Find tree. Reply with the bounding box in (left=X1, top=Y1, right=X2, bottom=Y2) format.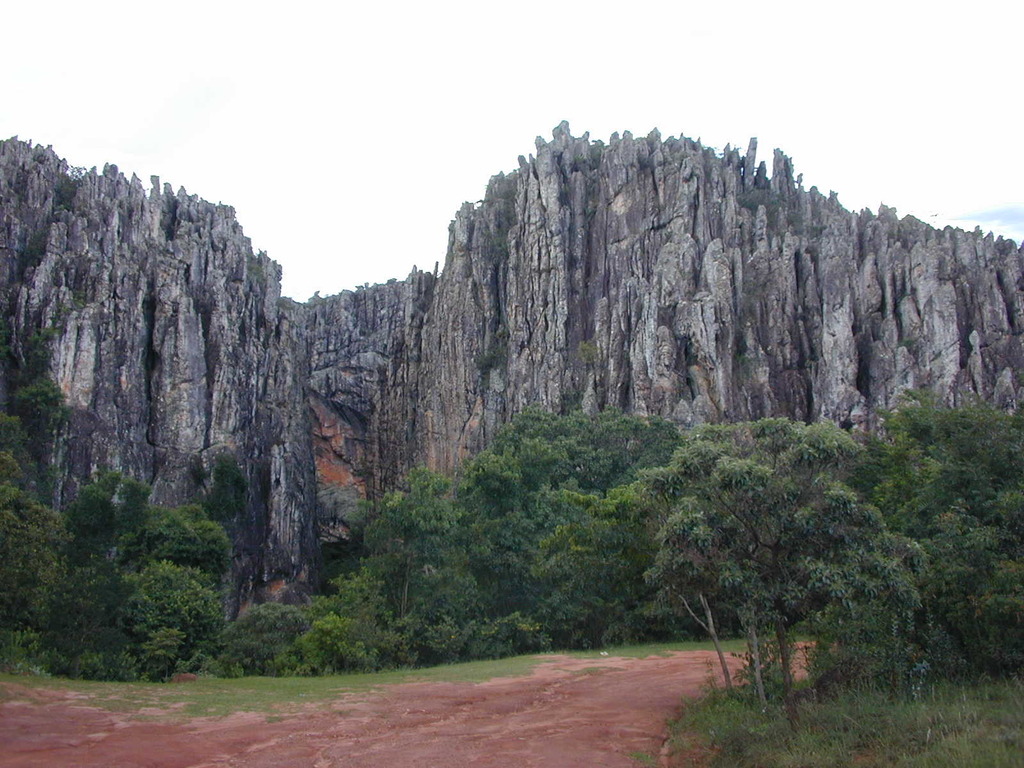
(left=303, top=604, right=383, bottom=672).
